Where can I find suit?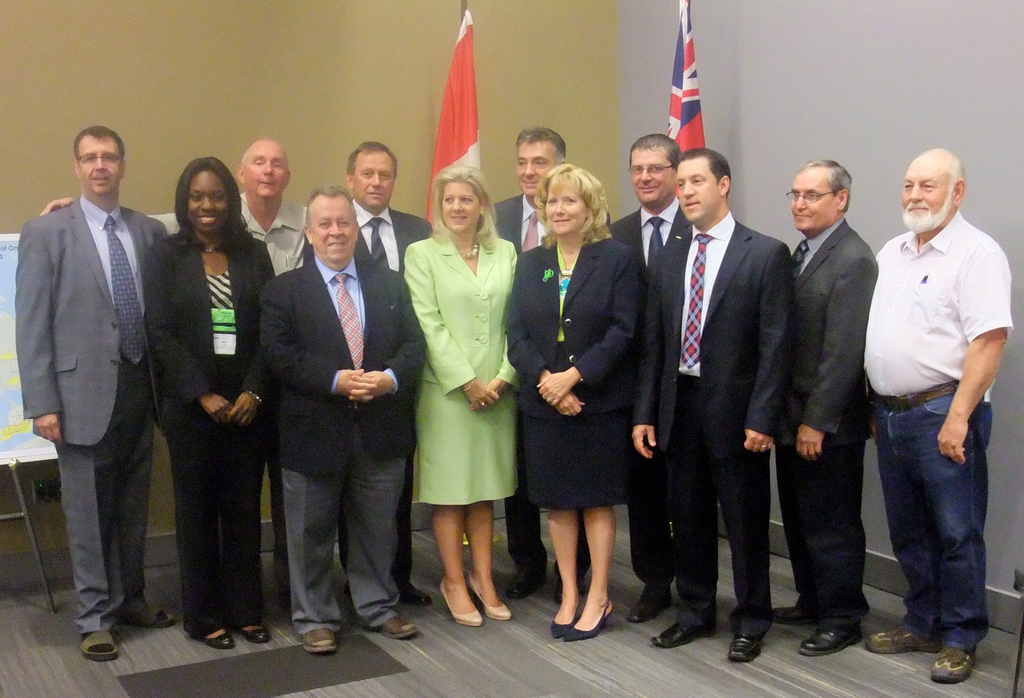
You can find it at x1=492 y1=195 x2=614 y2=574.
